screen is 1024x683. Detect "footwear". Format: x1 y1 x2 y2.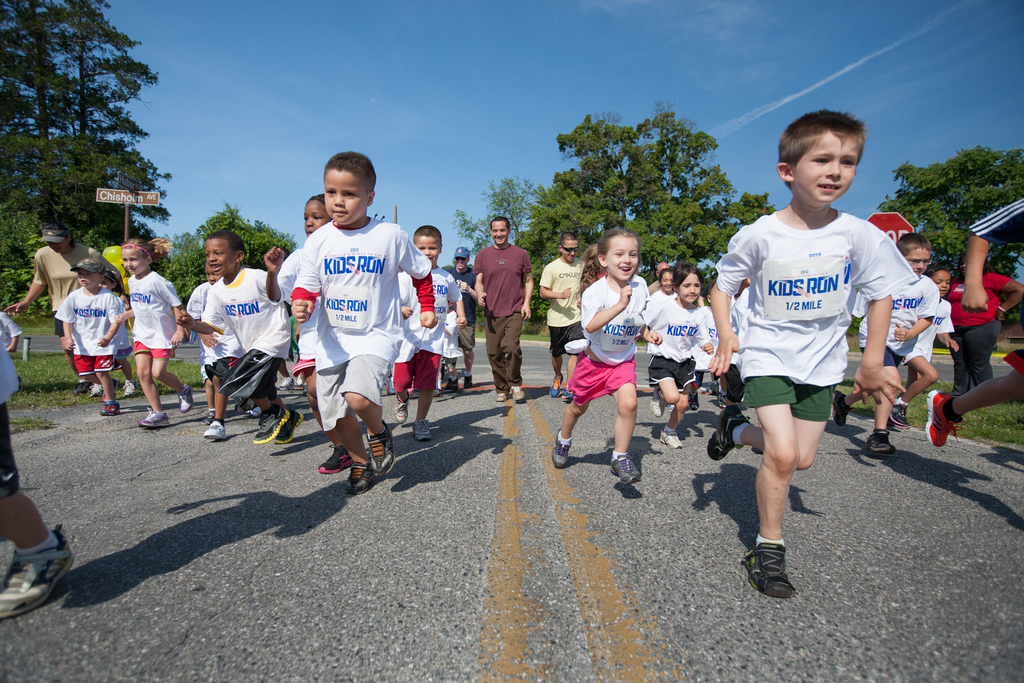
347 453 378 494.
